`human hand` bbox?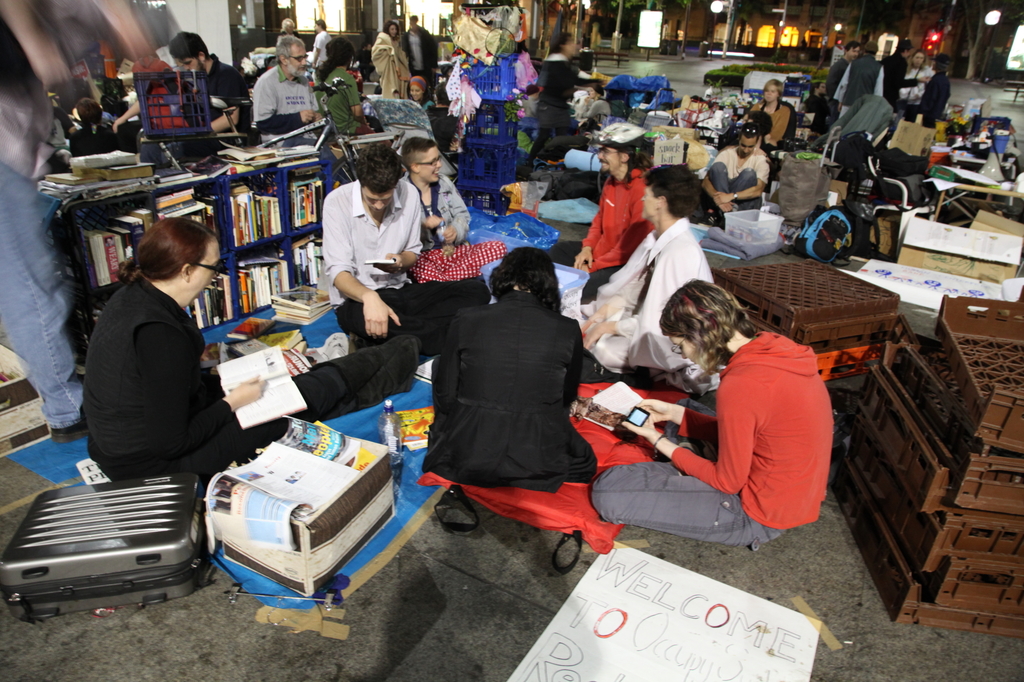
Rect(229, 371, 268, 408)
